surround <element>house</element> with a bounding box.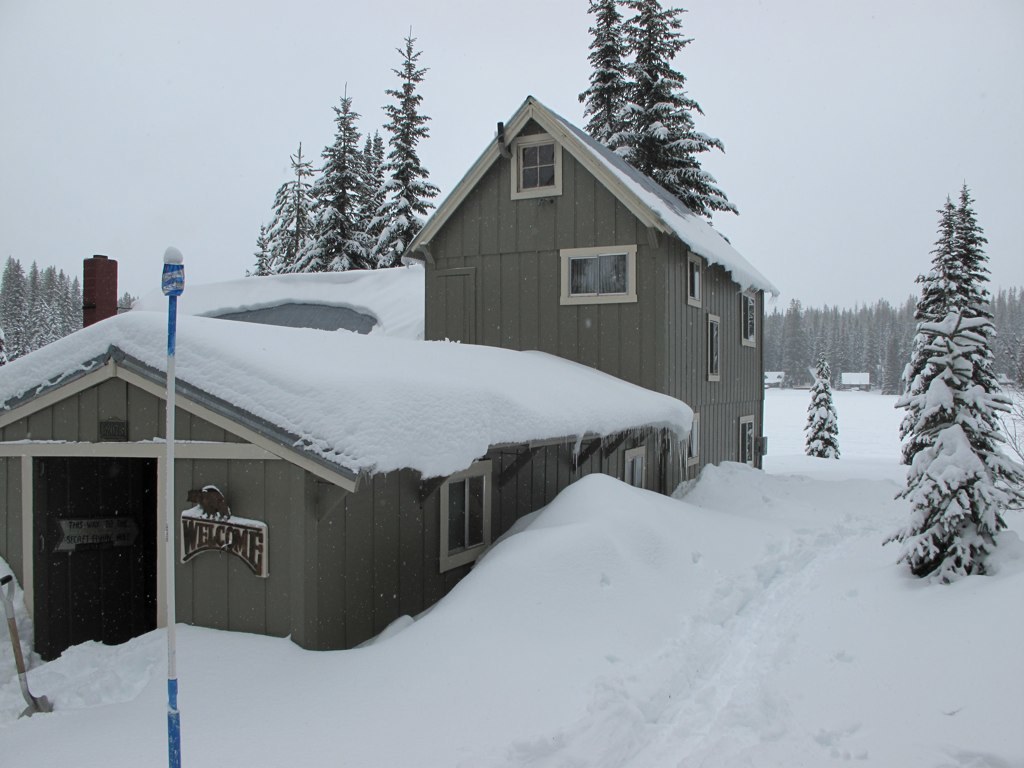
bbox=(408, 86, 779, 473).
